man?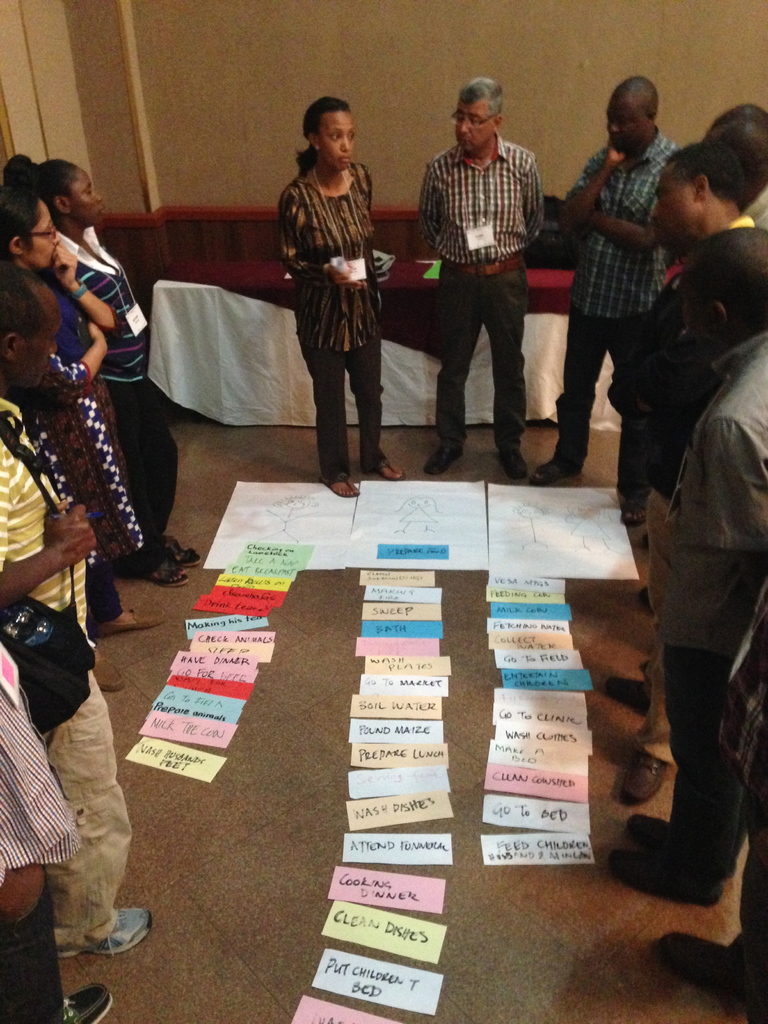
(661,714,767,1023)
